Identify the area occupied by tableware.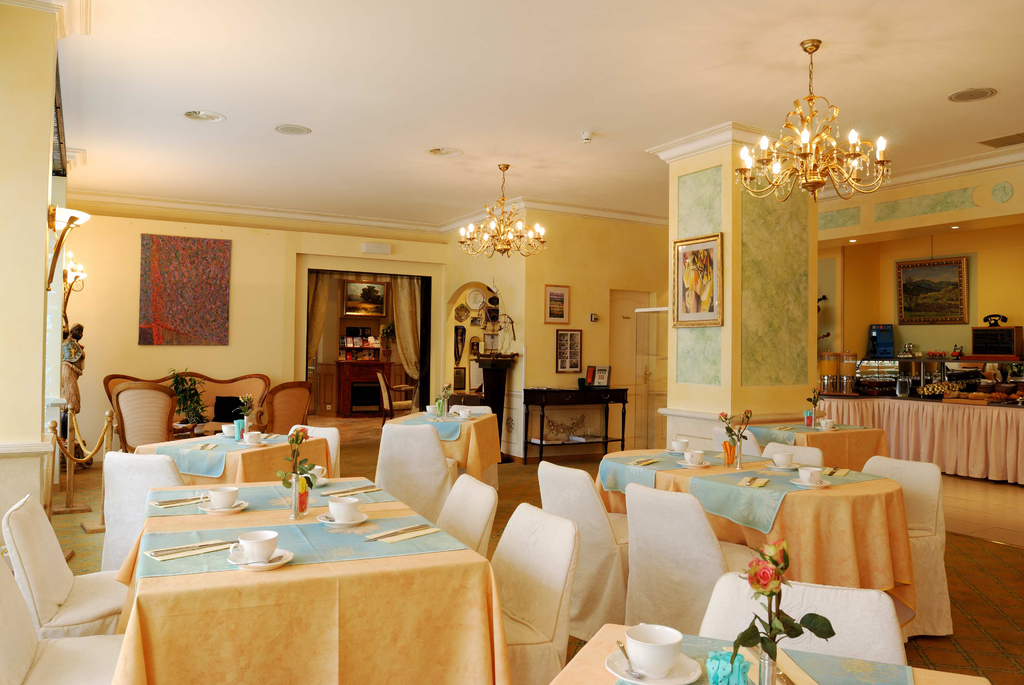
Area: BBox(672, 438, 687, 452).
